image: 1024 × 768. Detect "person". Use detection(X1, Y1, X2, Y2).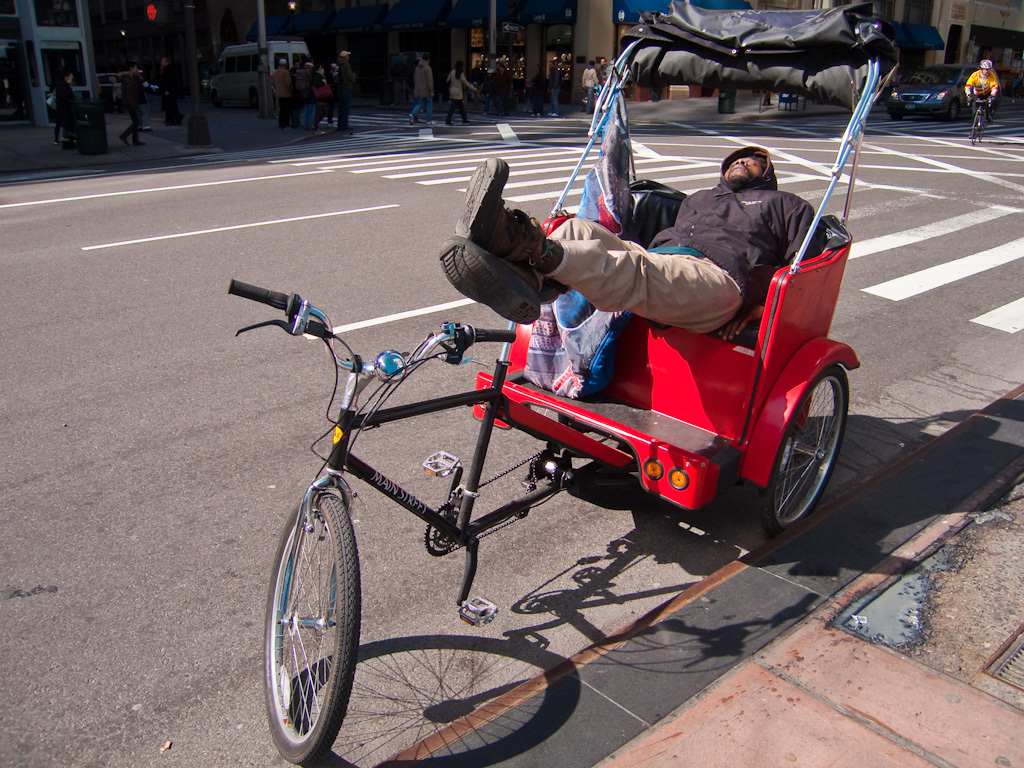
detection(437, 138, 821, 335).
